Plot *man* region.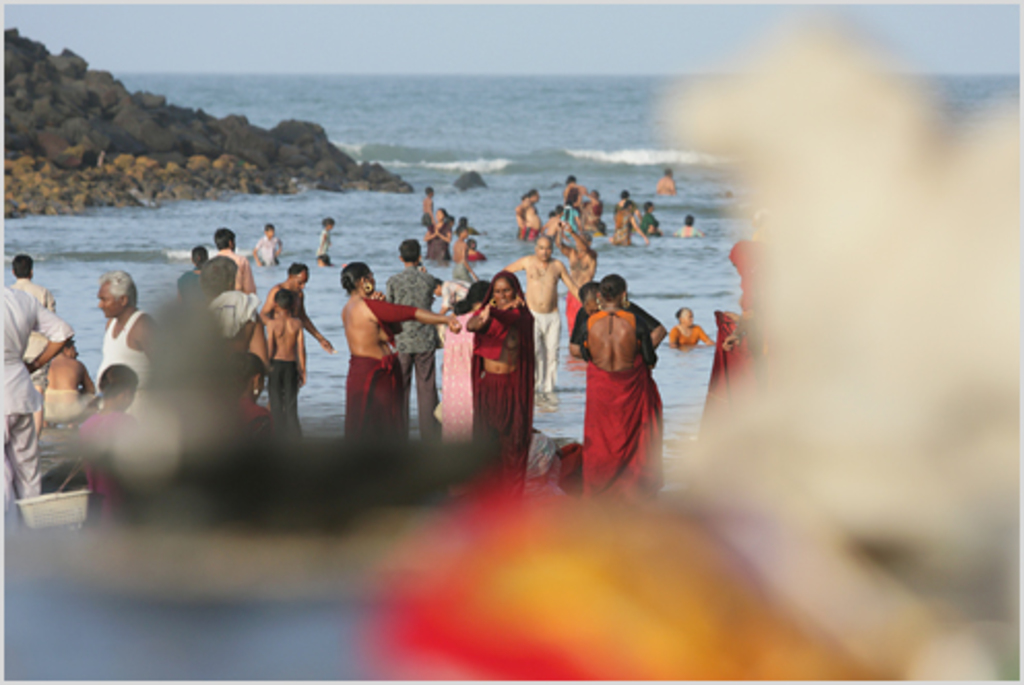
Plotted at 388 237 440 437.
